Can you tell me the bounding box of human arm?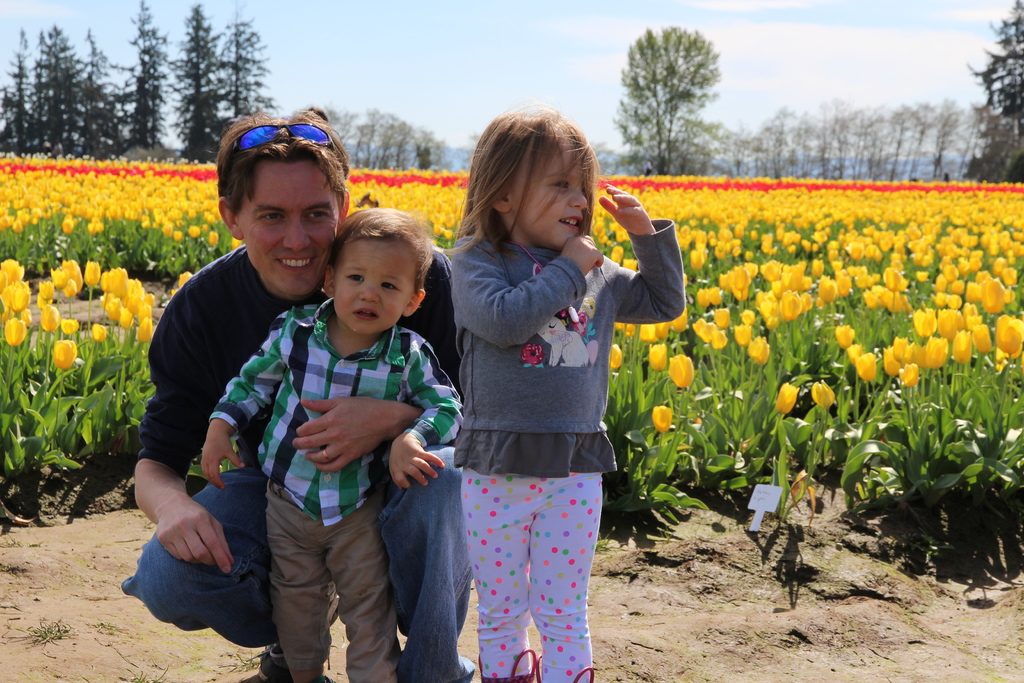
bbox(283, 383, 403, 479).
